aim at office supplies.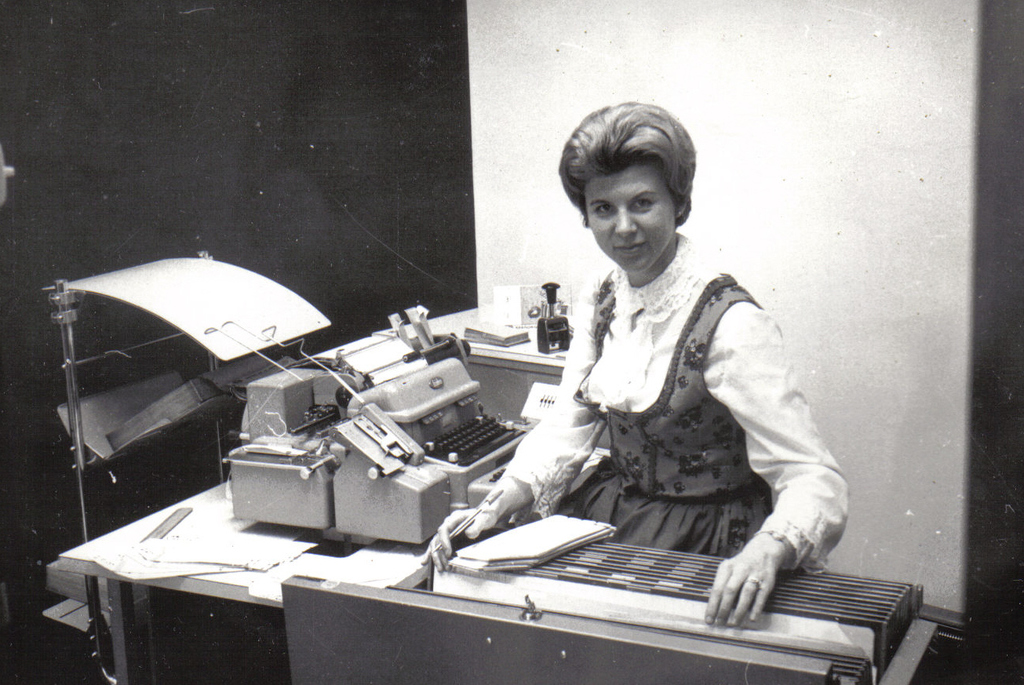
Aimed at box(235, 266, 533, 569).
